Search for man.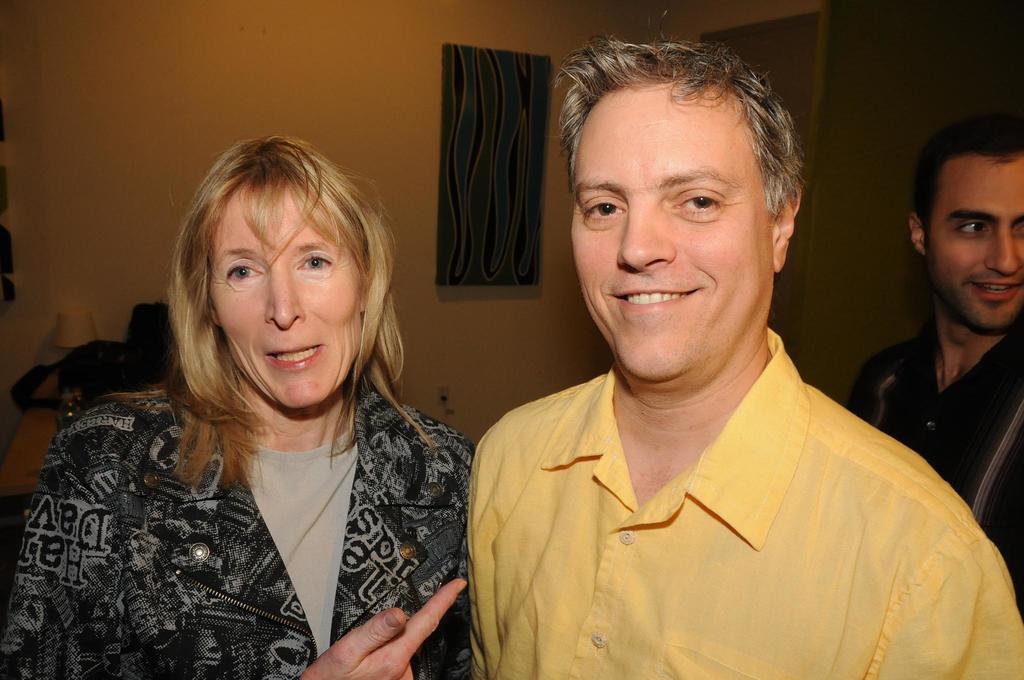
Found at <box>467,35,1023,679</box>.
